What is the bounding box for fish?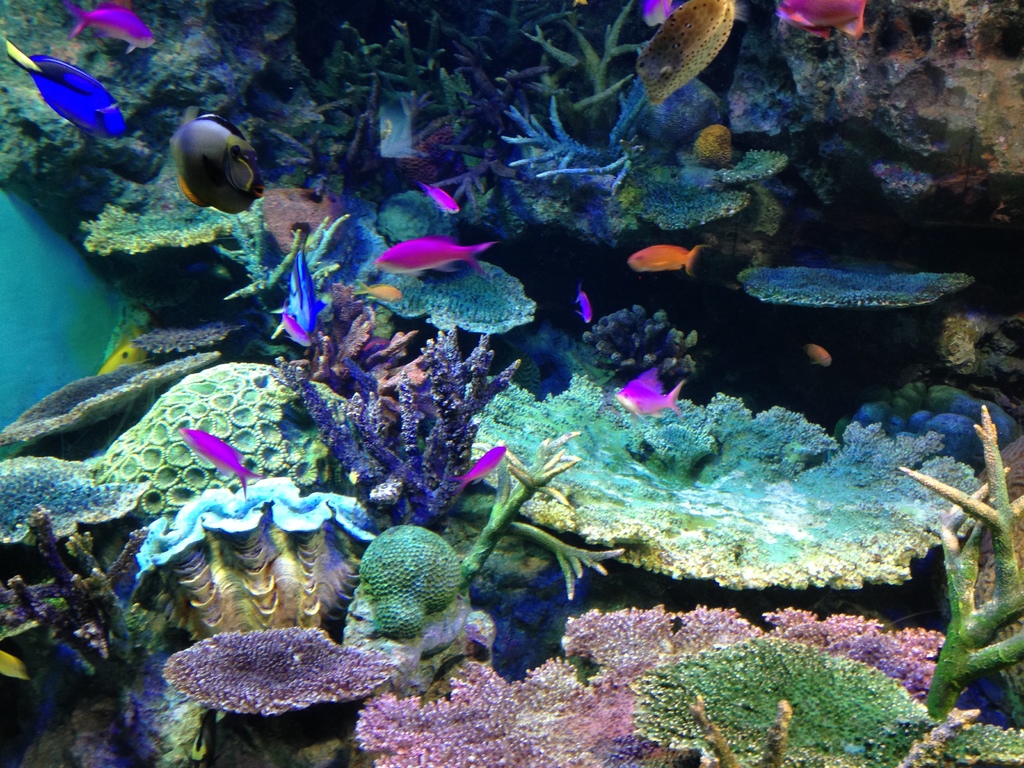
pyautogui.locateOnScreen(575, 289, 600, 328).
